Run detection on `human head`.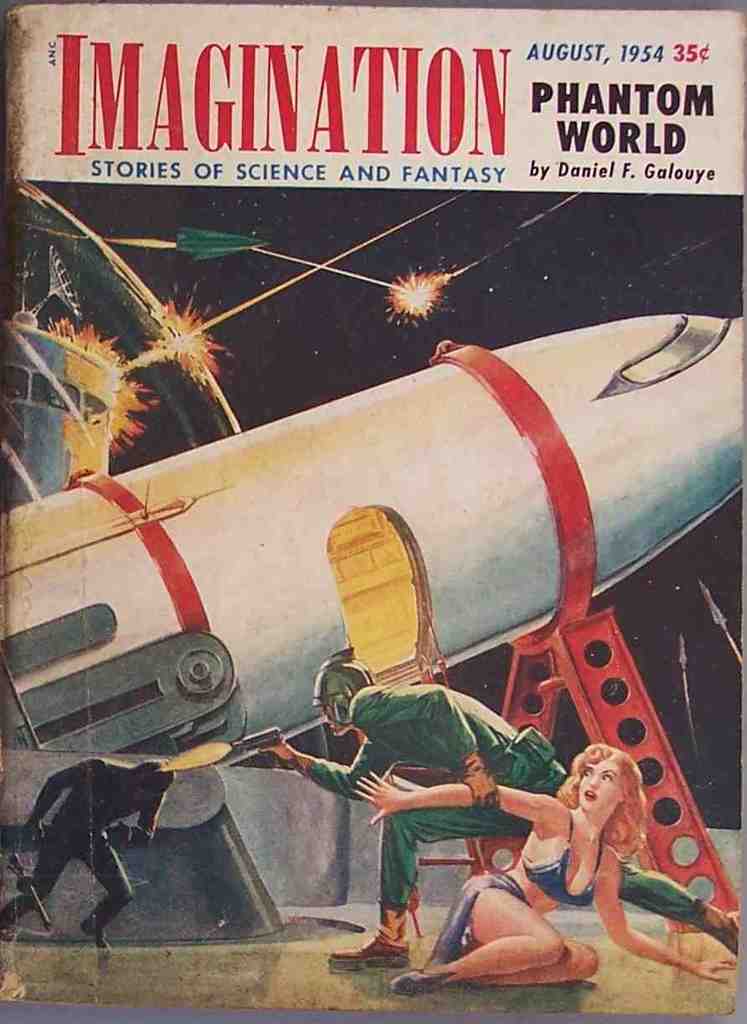
Result: box=[311, 656, 373, 741].
